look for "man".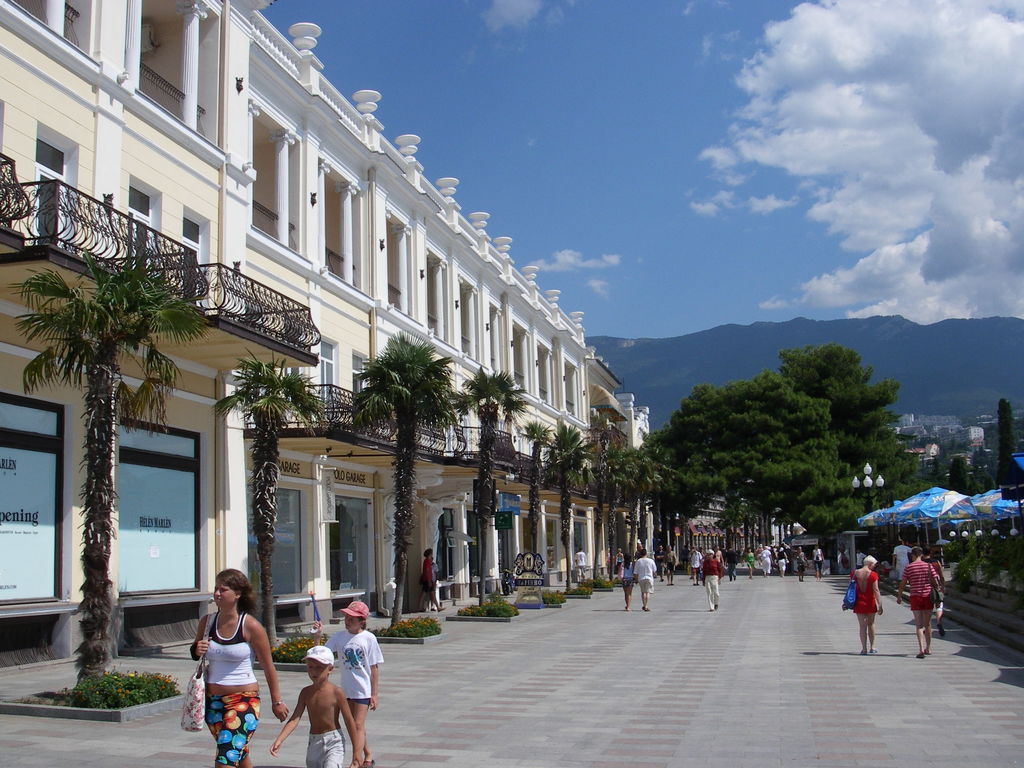
Found: bbox(689, 547, 703, 583).
